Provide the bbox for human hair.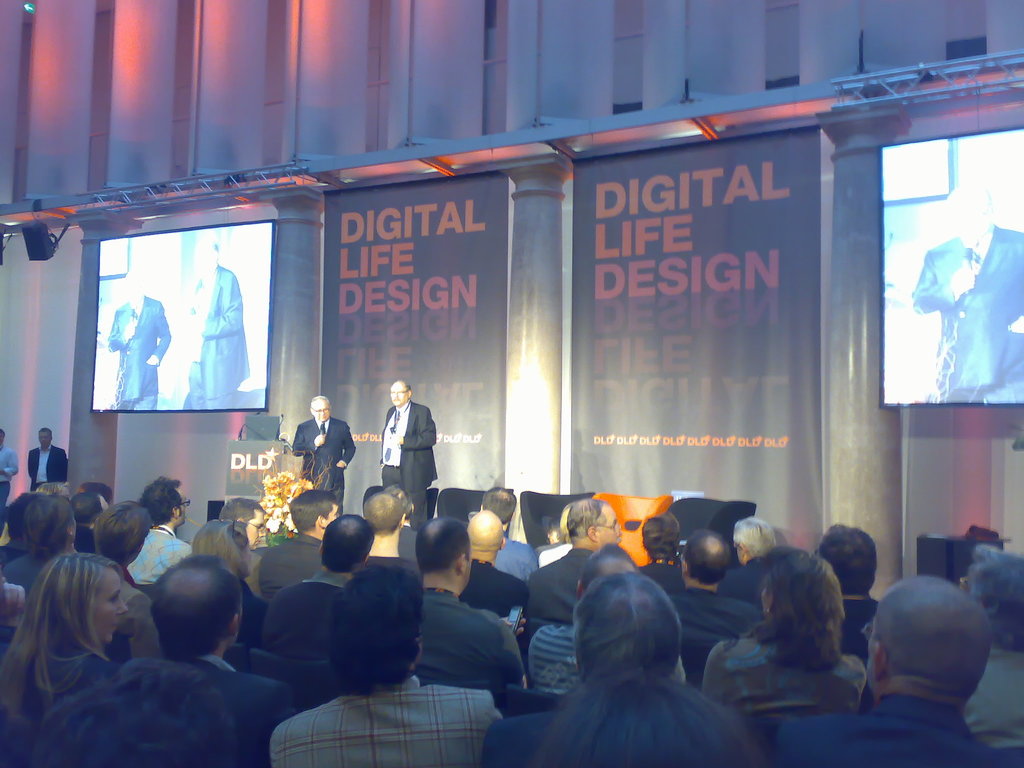
324/564/426/699.
